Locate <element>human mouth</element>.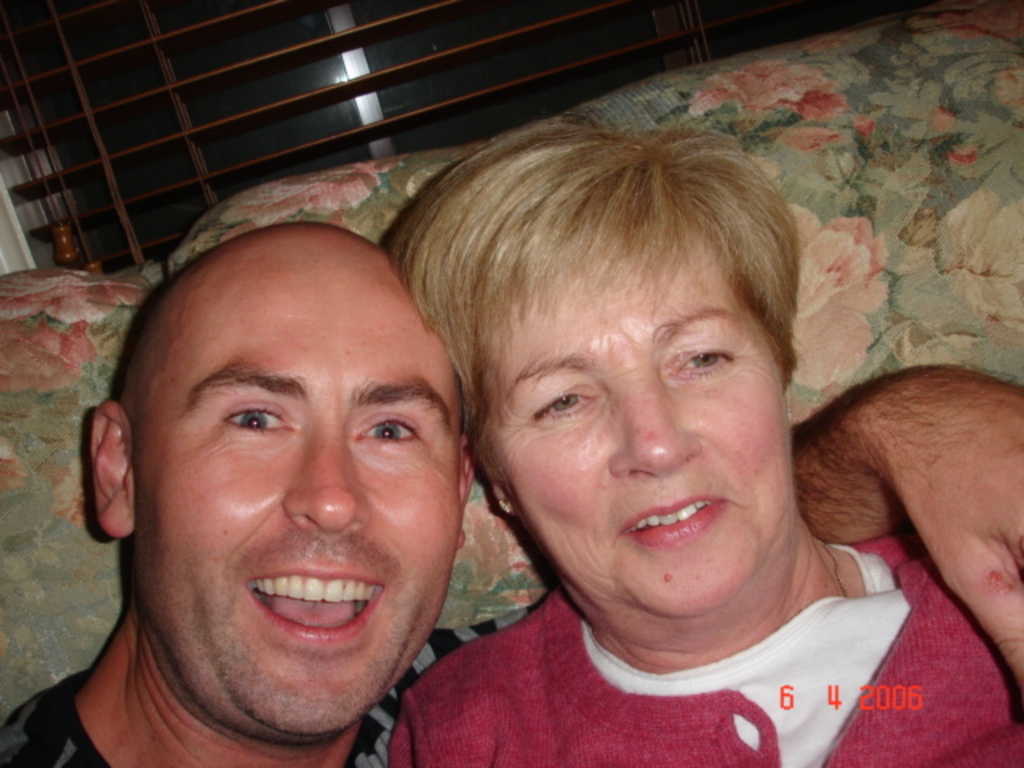
Bounding box: [237, 555, 382, 654].
